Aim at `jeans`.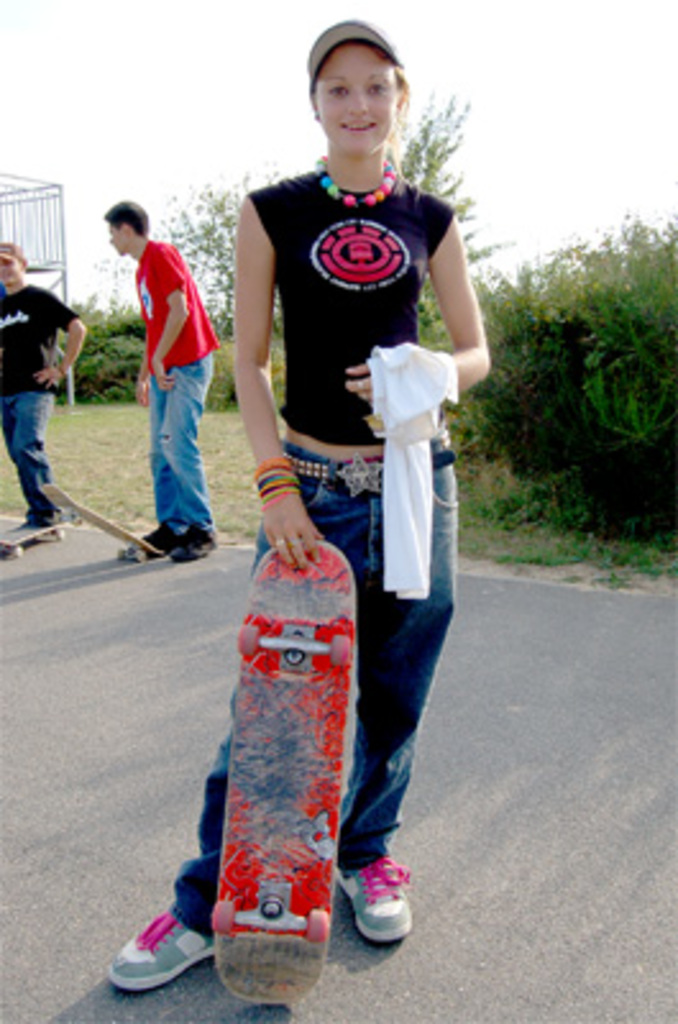
Aimed at box(148, 351, 210, 535).
